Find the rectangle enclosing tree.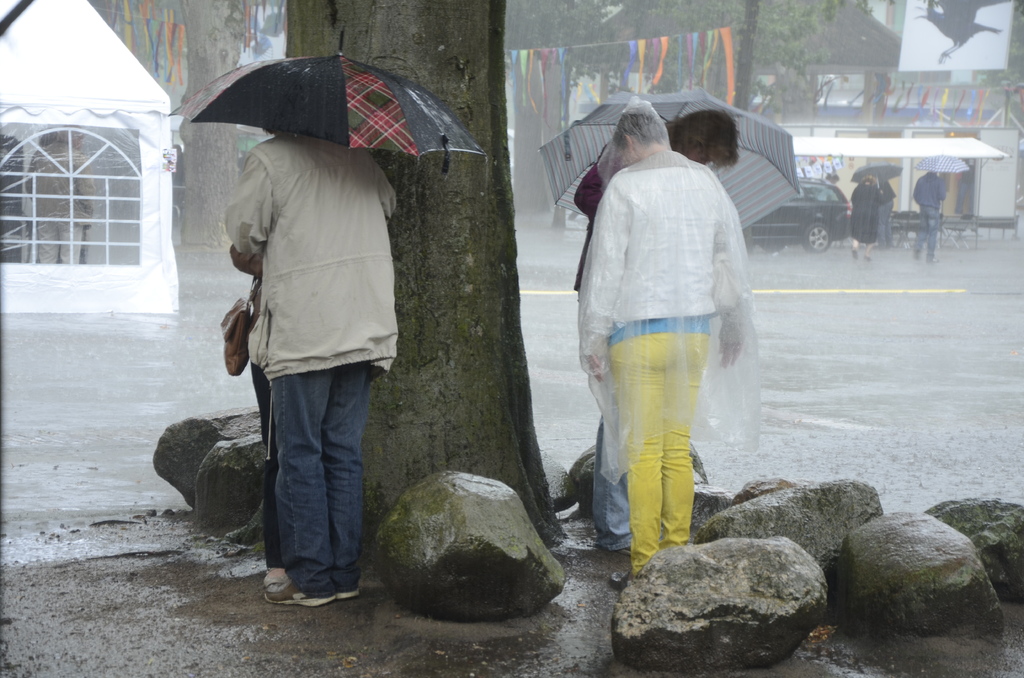
505/0/625/216.
